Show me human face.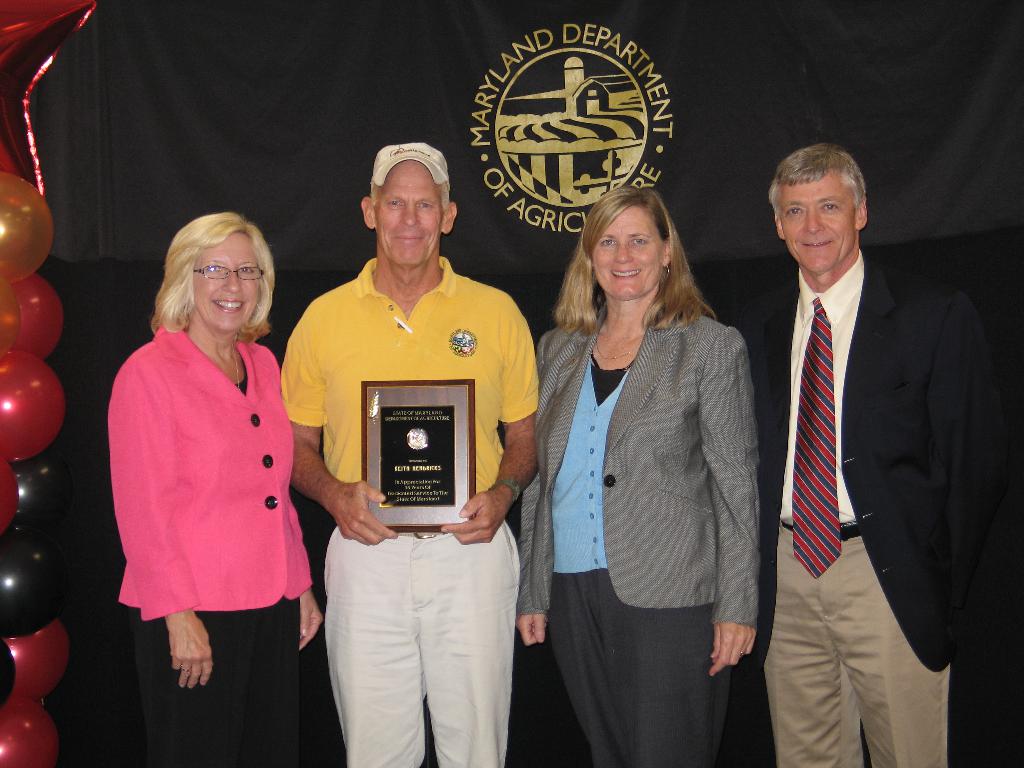
human face is here: rect(778, 176, 854, 275).
